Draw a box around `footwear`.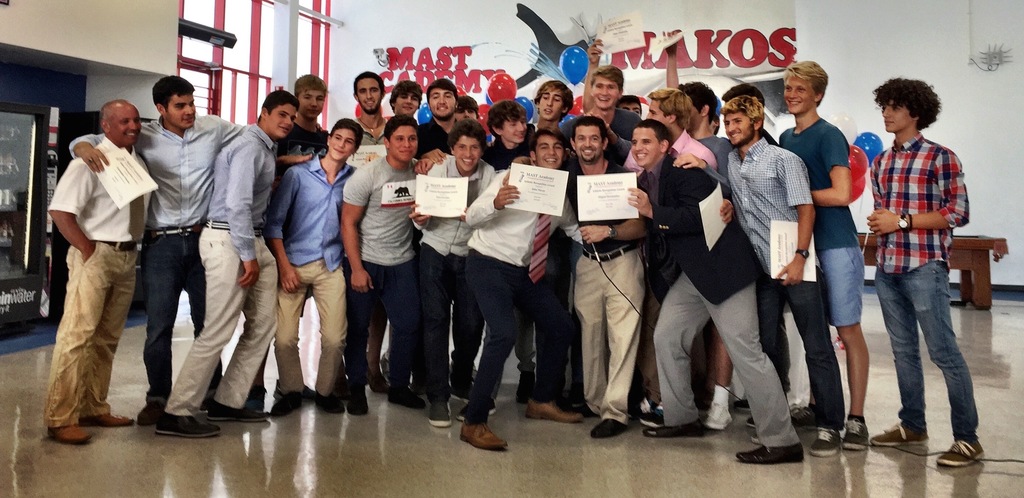
x1=950 y1=429 x2=988 y2=469.
